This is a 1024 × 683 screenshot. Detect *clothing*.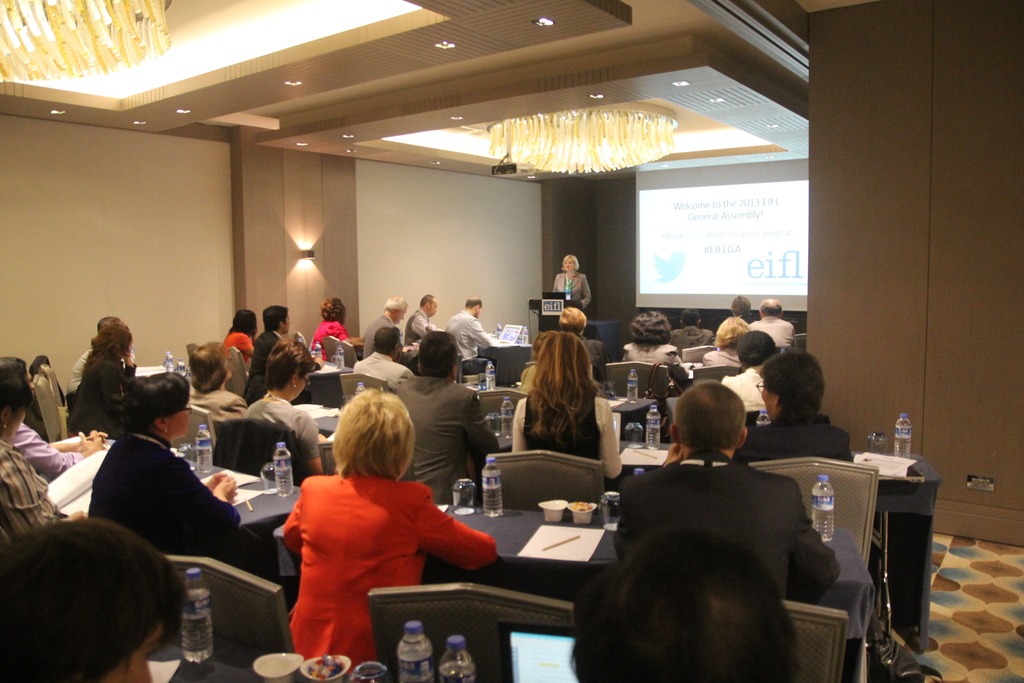
box(717, 358, 777, 403).
